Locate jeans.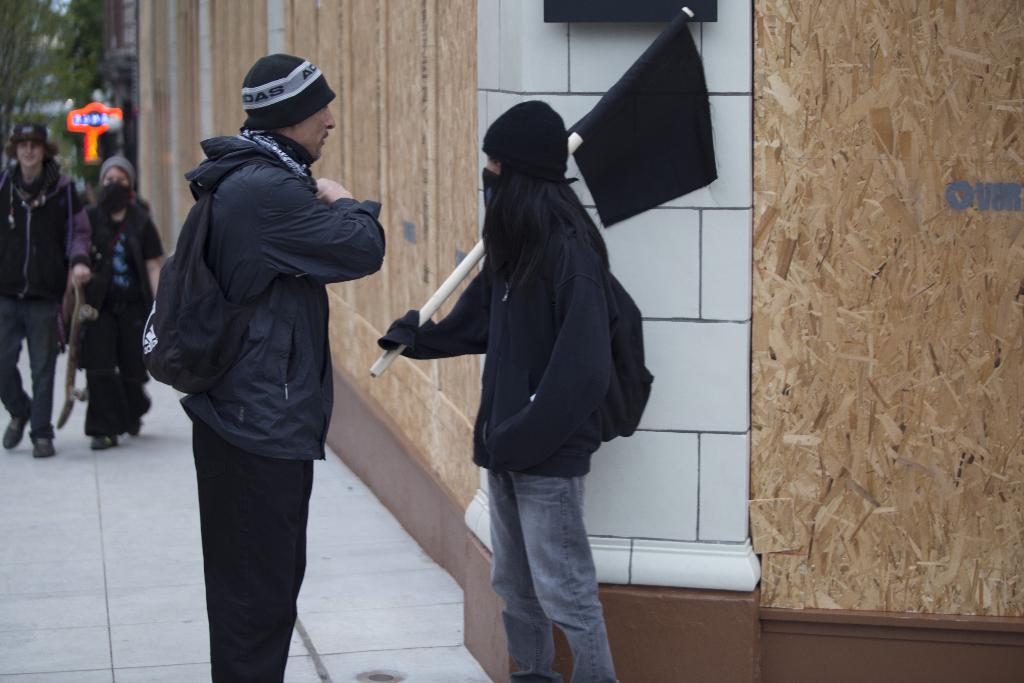
Bounding box: 474:432:627:681.
